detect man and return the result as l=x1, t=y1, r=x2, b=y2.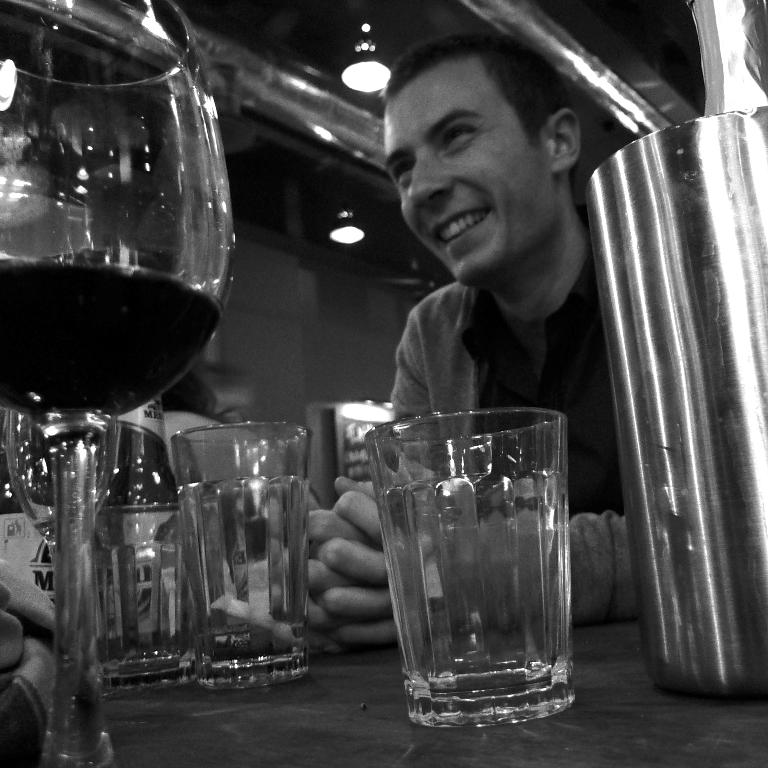
l=236, t=60, r=708, b=684.
